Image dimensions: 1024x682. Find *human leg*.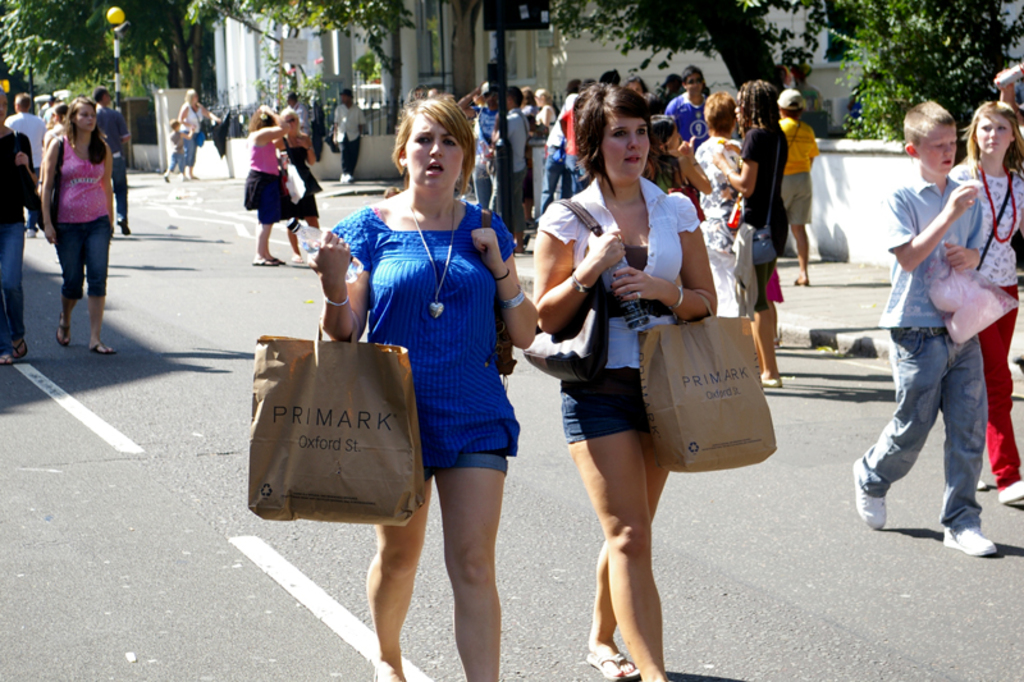
region(786, 168, 813, 283).
